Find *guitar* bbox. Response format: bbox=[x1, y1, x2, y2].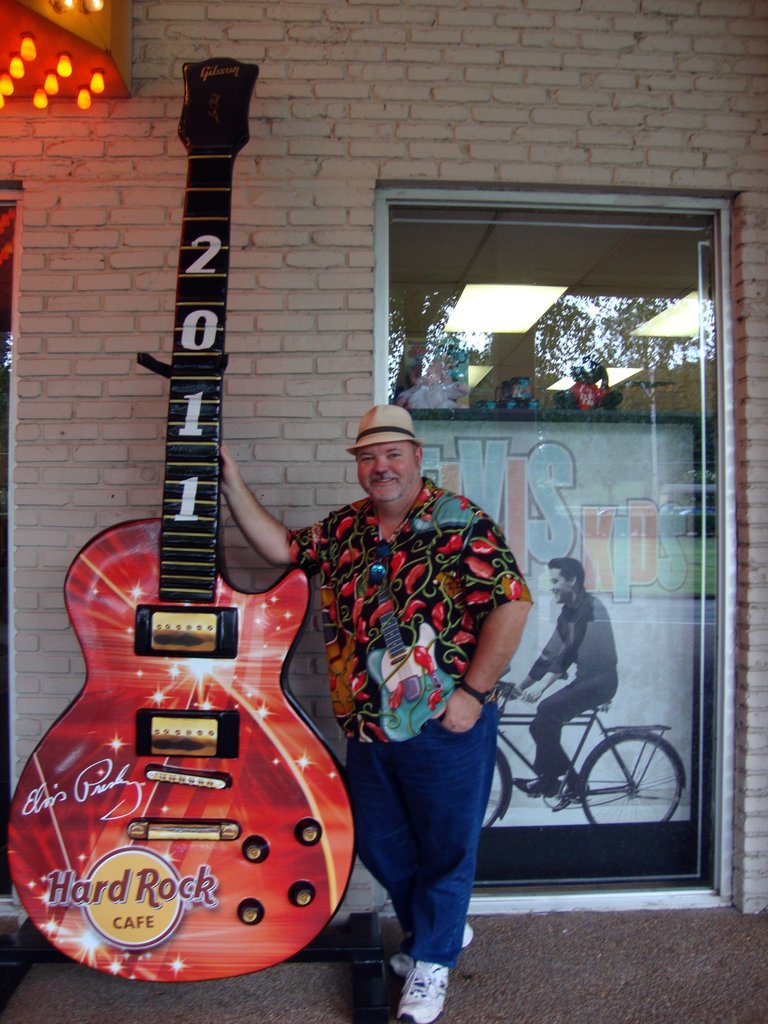
bbox=[0, 50, 363, 986].
